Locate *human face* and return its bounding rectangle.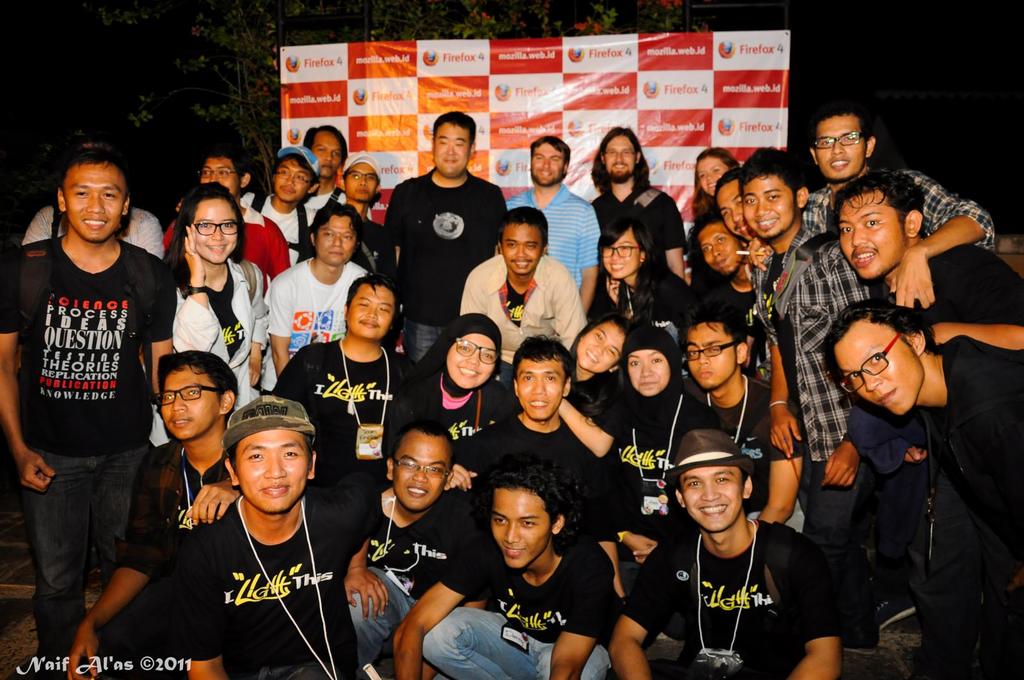
[left=815, top=117, right=867, bottom=181].
